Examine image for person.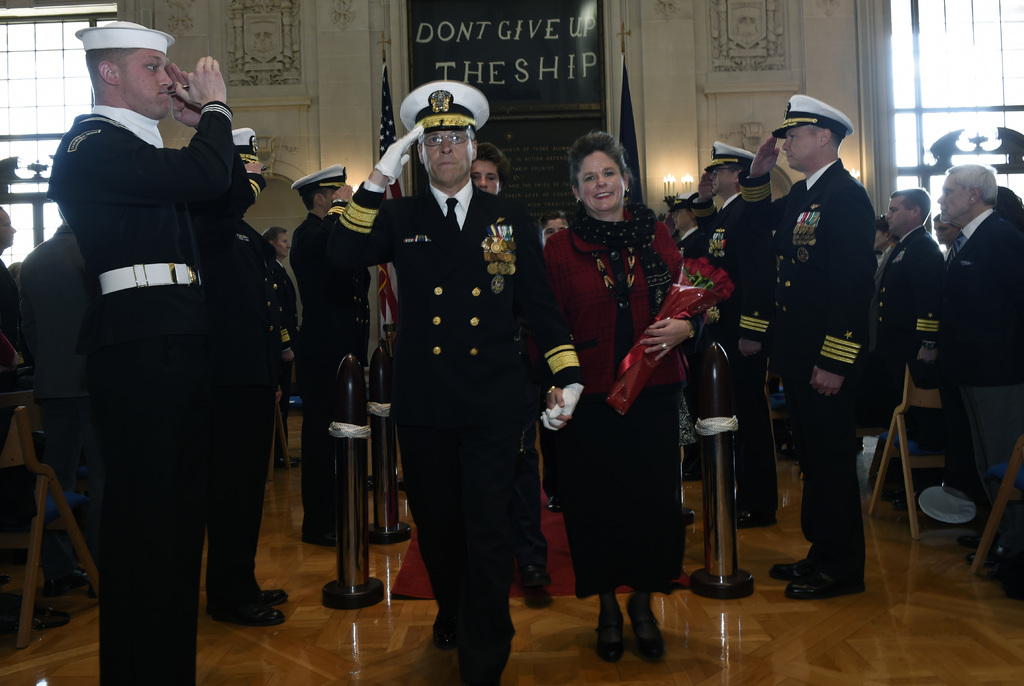
Examination result: (left=943, top=164, right=1023, bottom=485).
